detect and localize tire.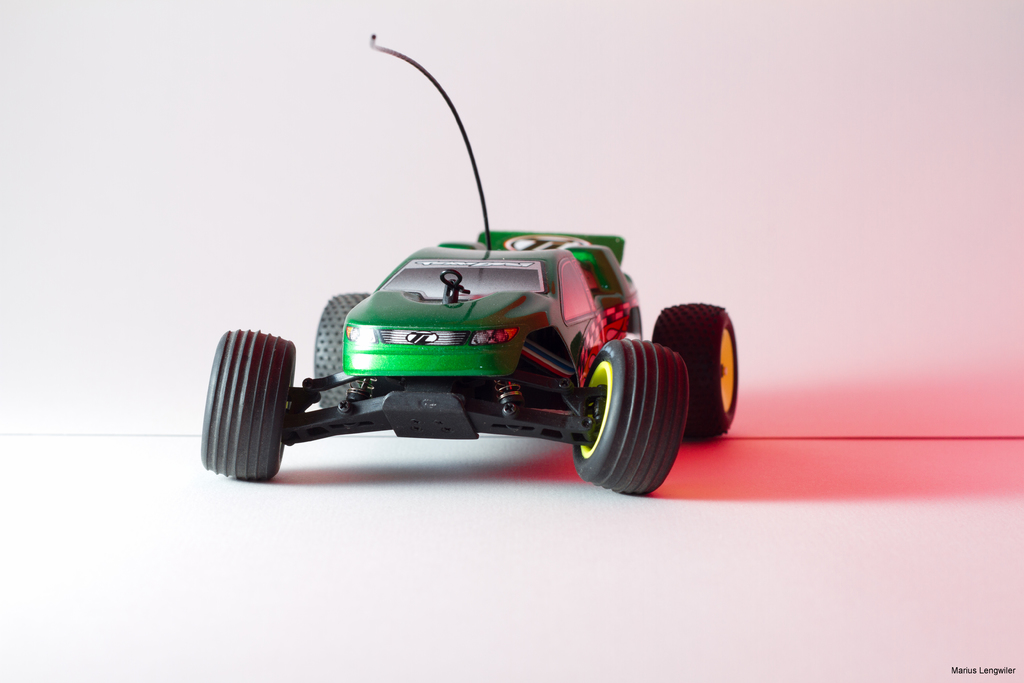
Localized at rect(570, 342, 684, 495).
